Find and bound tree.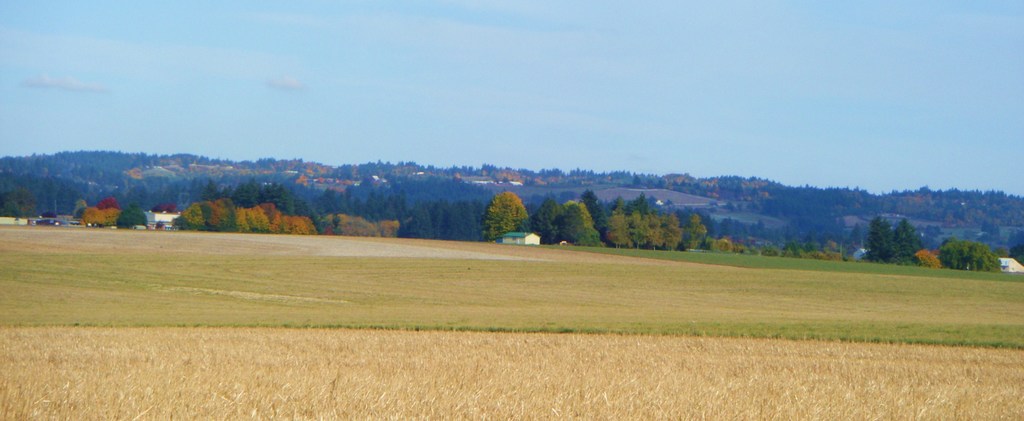
Bound: x1=895, y1=215, x2=925, y2=263.
